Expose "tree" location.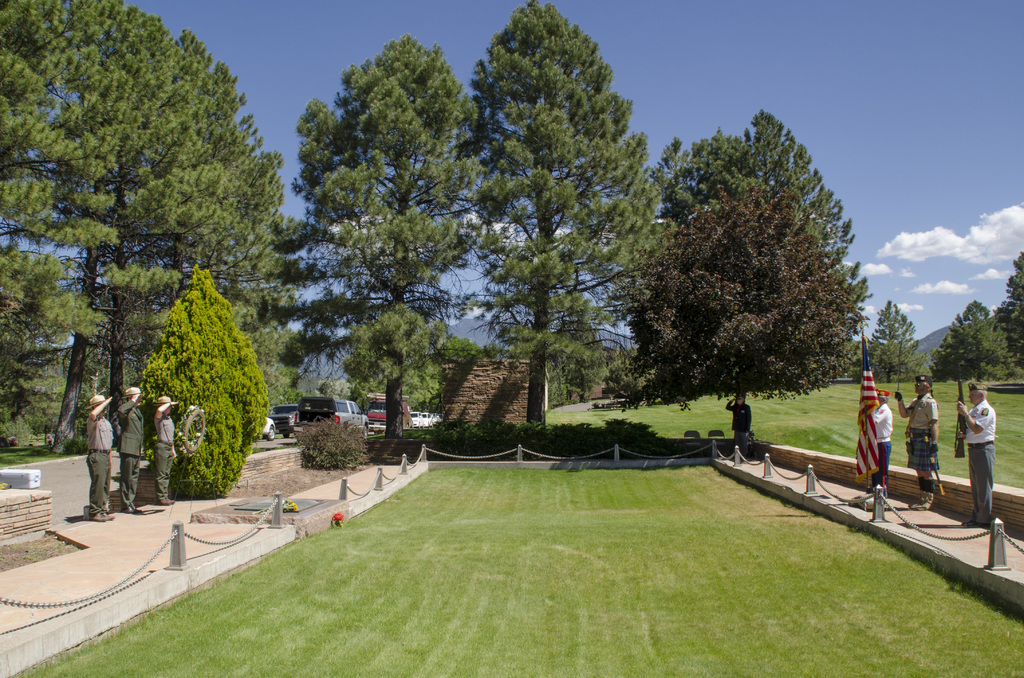
Exposed at crop(932, 301, 1021, 390).
